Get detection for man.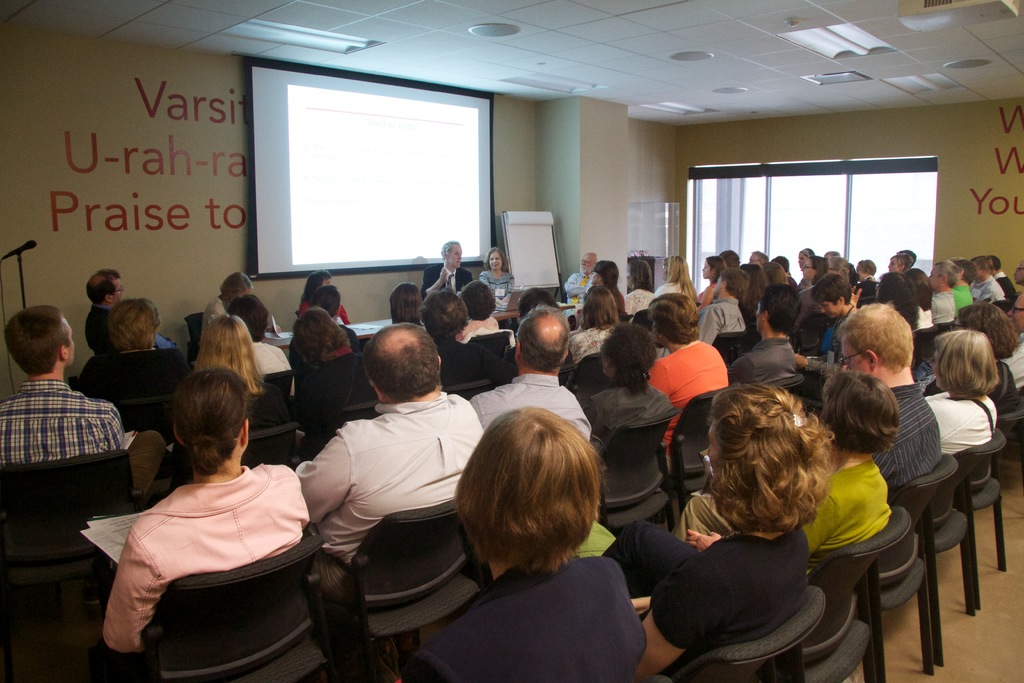
Detection: {"x1": 85, "y1": 269, "x2": 131, "y2": 348}.
